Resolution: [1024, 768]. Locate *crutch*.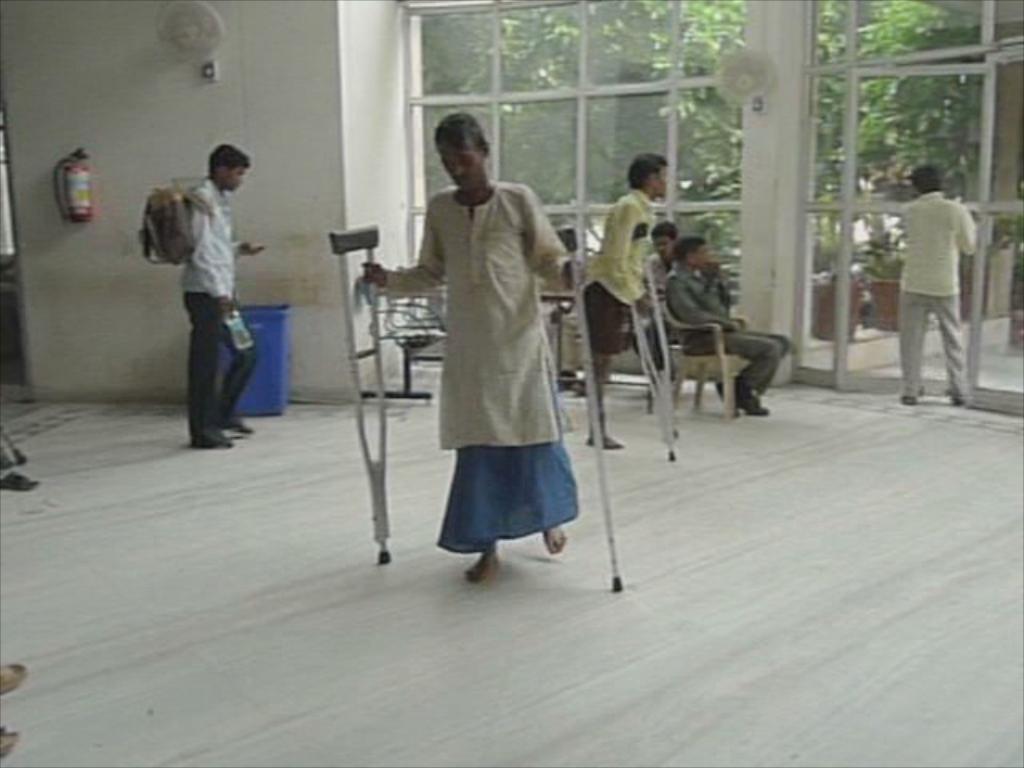
330, 222, 387, 563.
